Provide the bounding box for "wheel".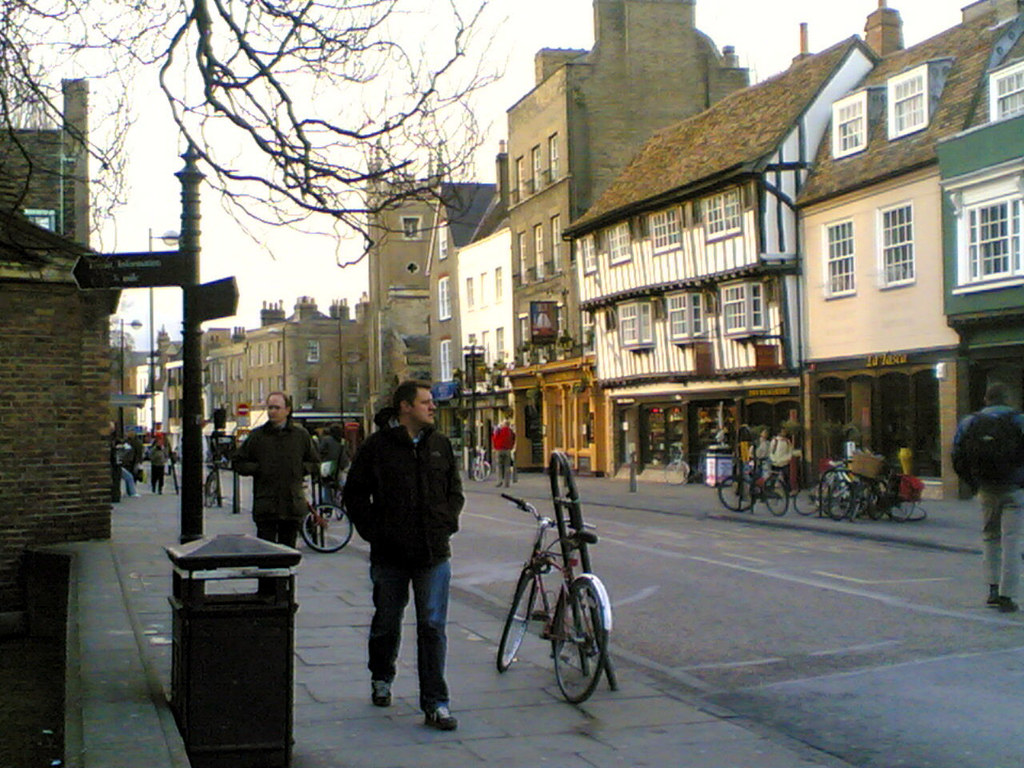
497/565/541/671.
